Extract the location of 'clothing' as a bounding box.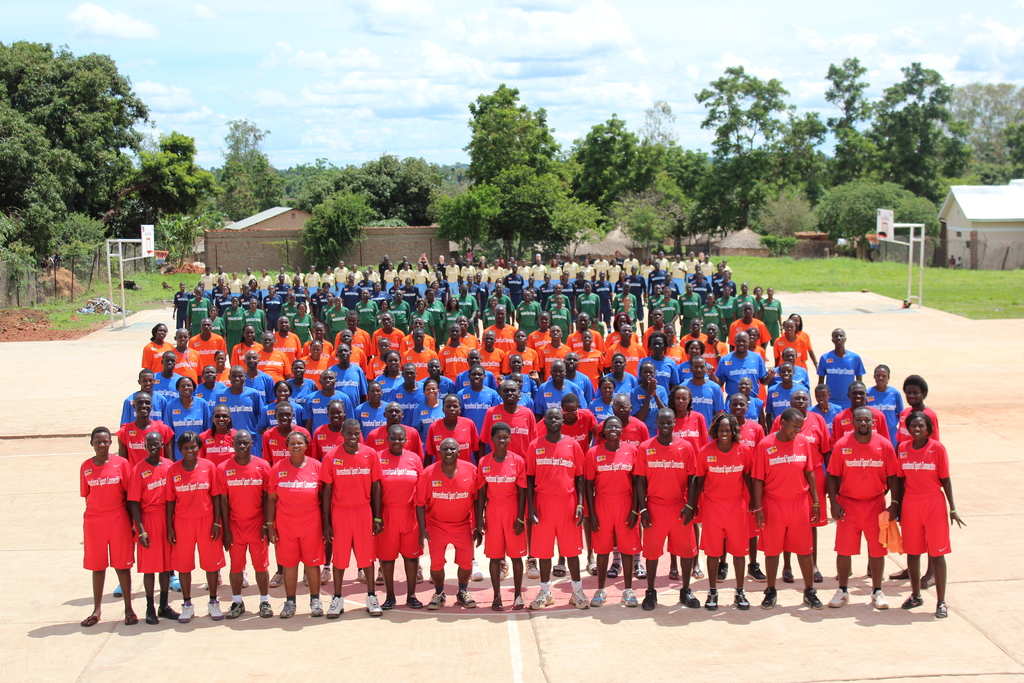
424,460,484,566.
